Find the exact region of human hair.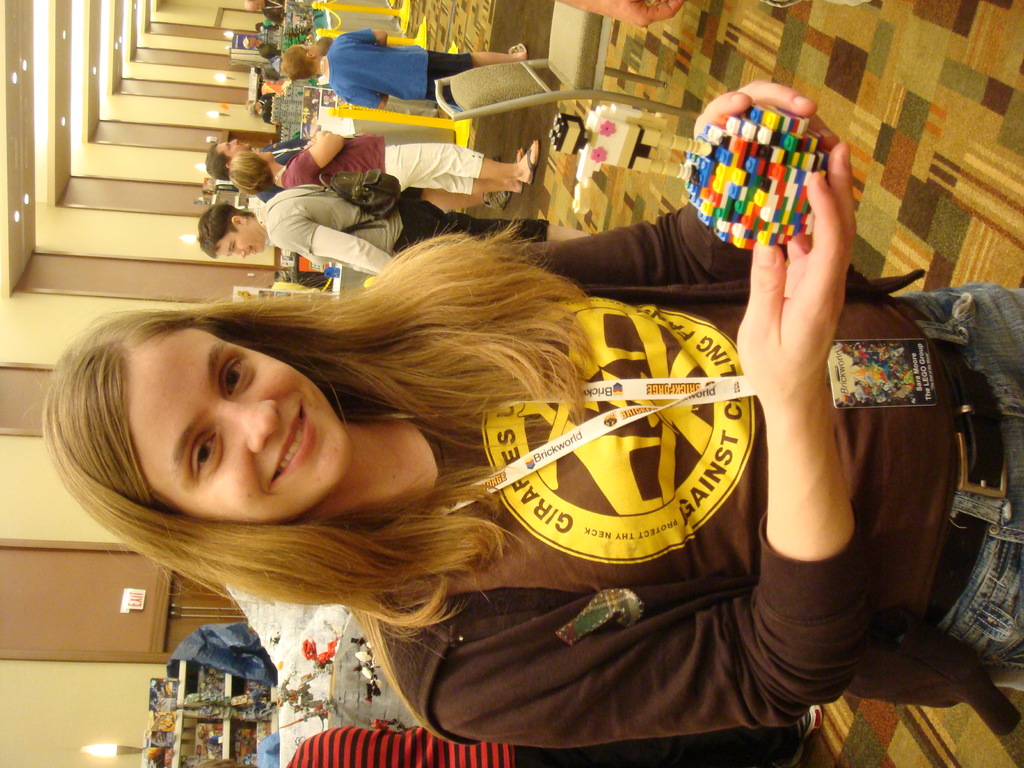
Exact region: crop(198, 196, 257, 259).
